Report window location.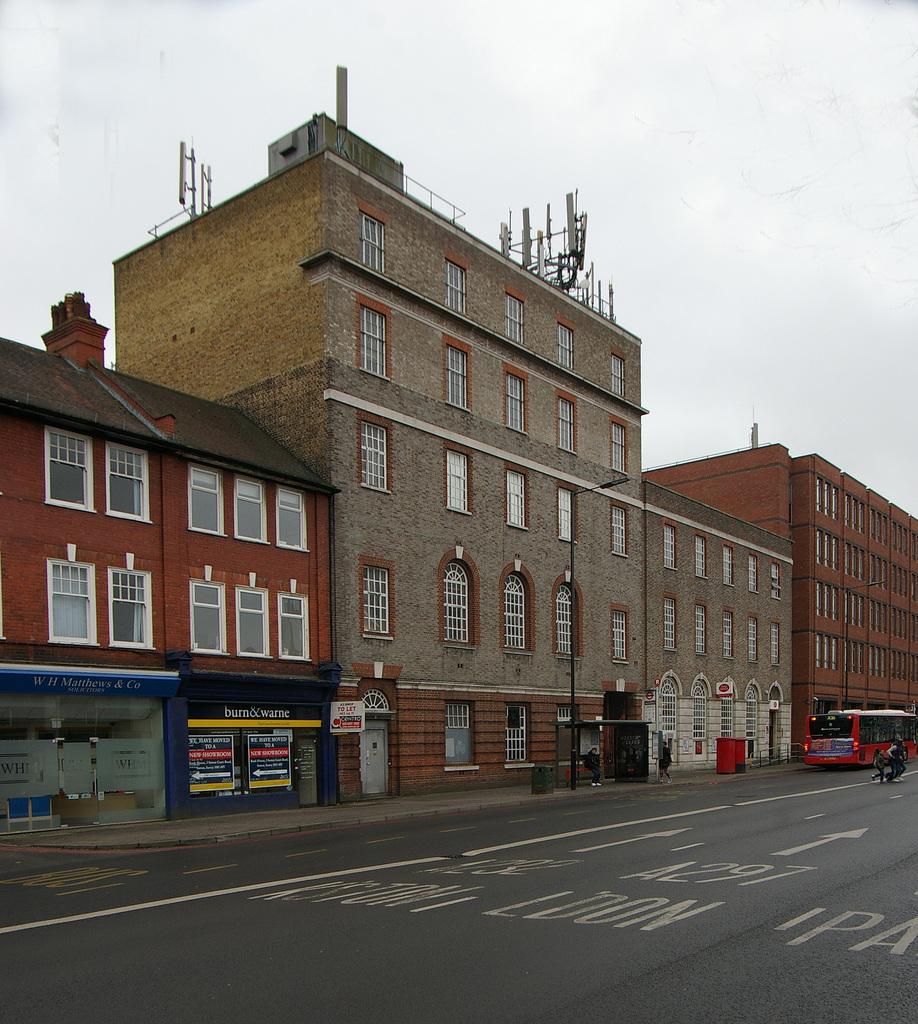
Report: 749:609:763:662.
